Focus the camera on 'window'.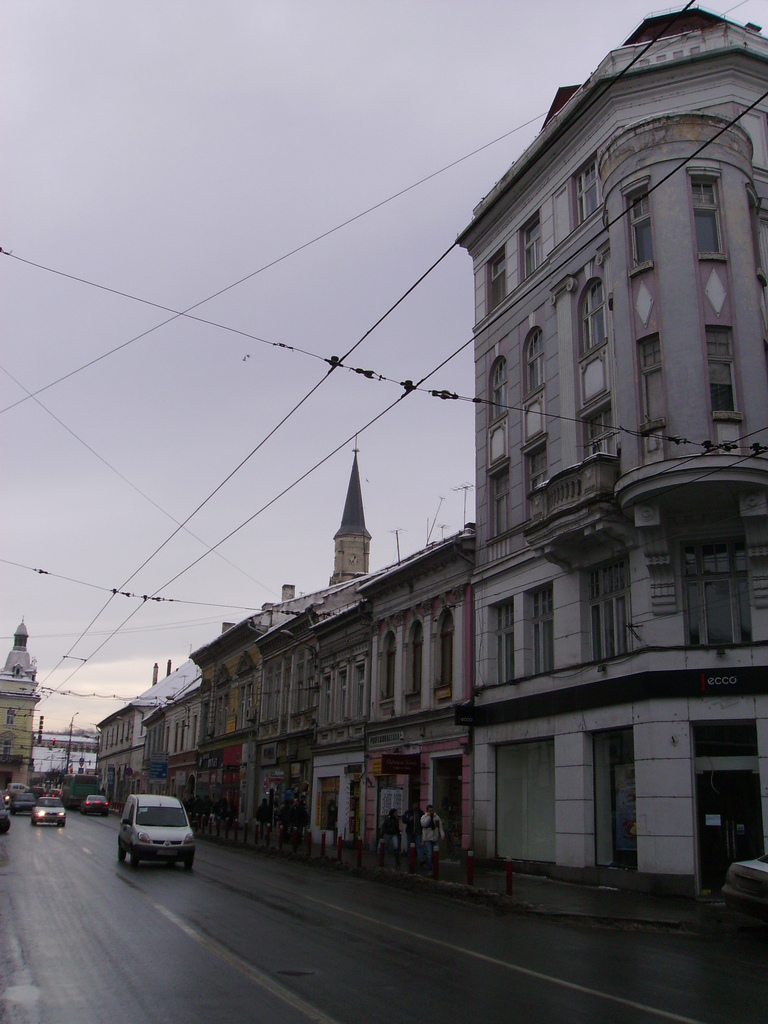
Focus region: (left=527, top=586, right=557, bottom=673).
